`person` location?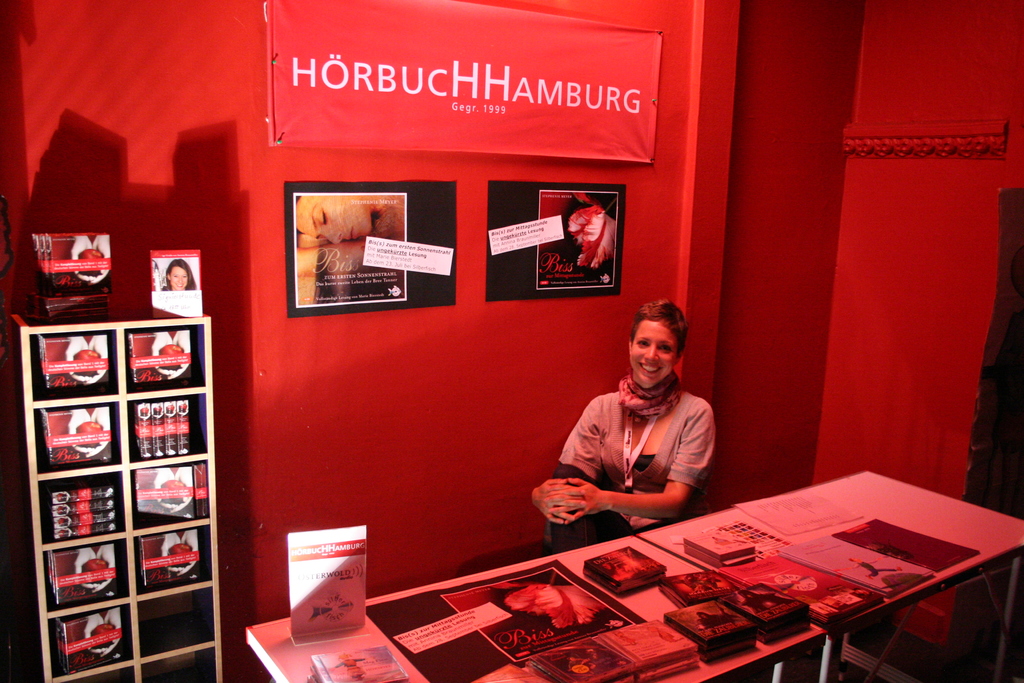
BBox(294, 193, 406, 245)
